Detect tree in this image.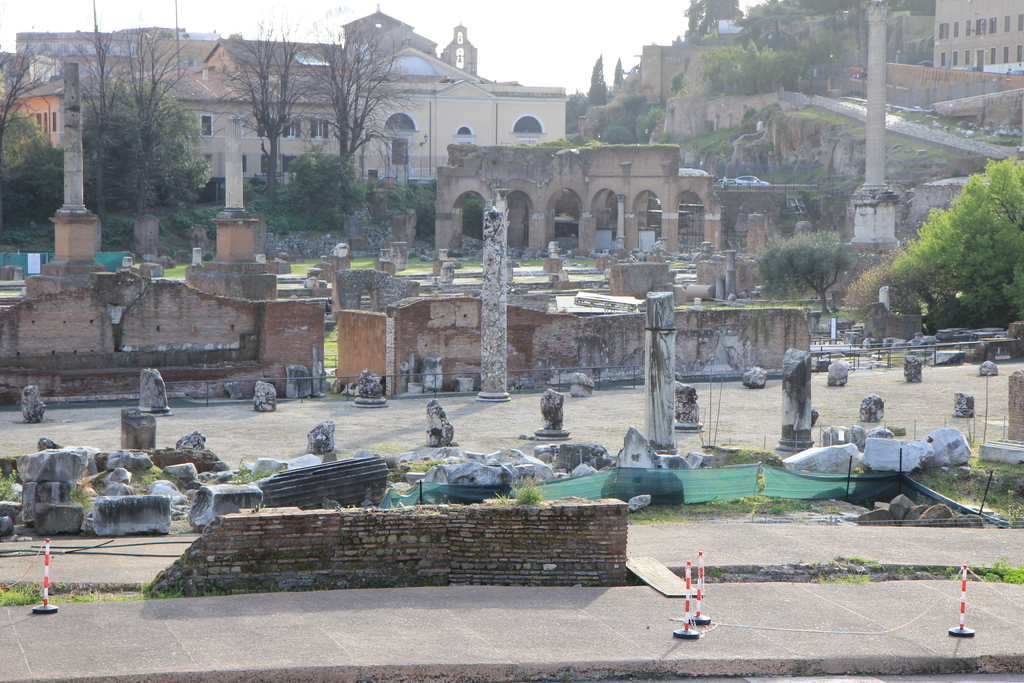
Detection: bbox(750, 226, 860, 314).
